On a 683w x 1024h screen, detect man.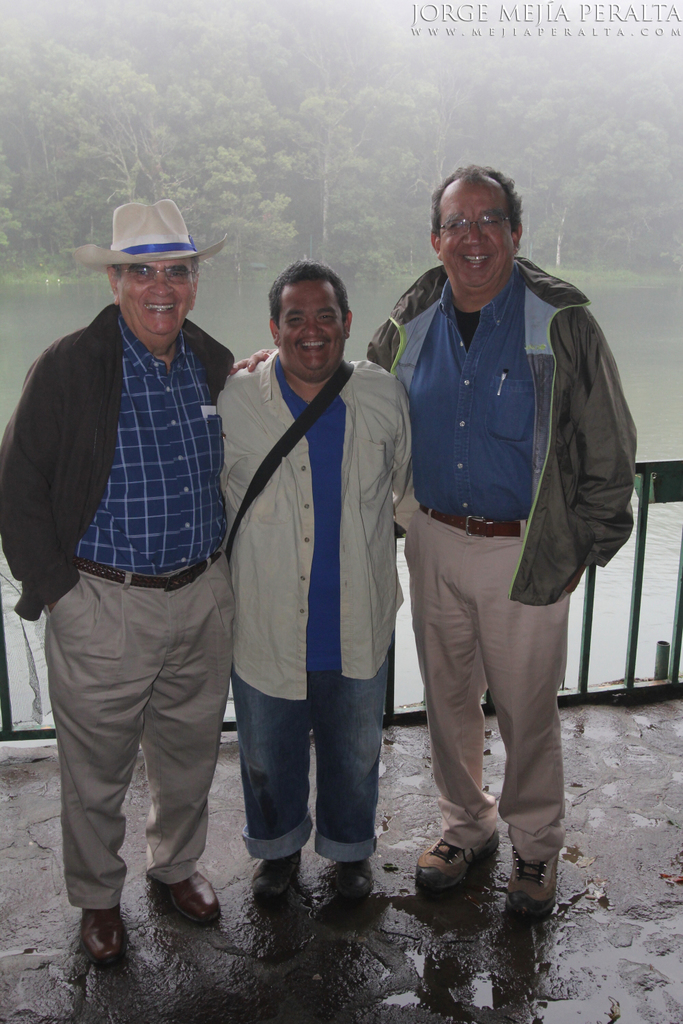
[0, 198, 236, 963].
